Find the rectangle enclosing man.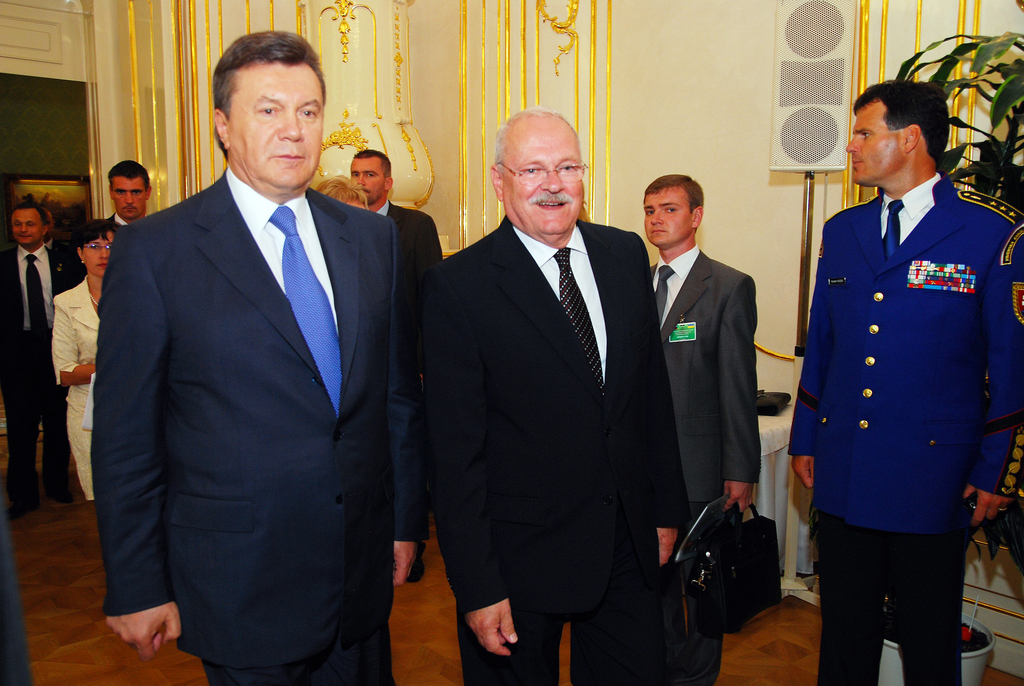
bbox=[423, 105, 694, 685].
